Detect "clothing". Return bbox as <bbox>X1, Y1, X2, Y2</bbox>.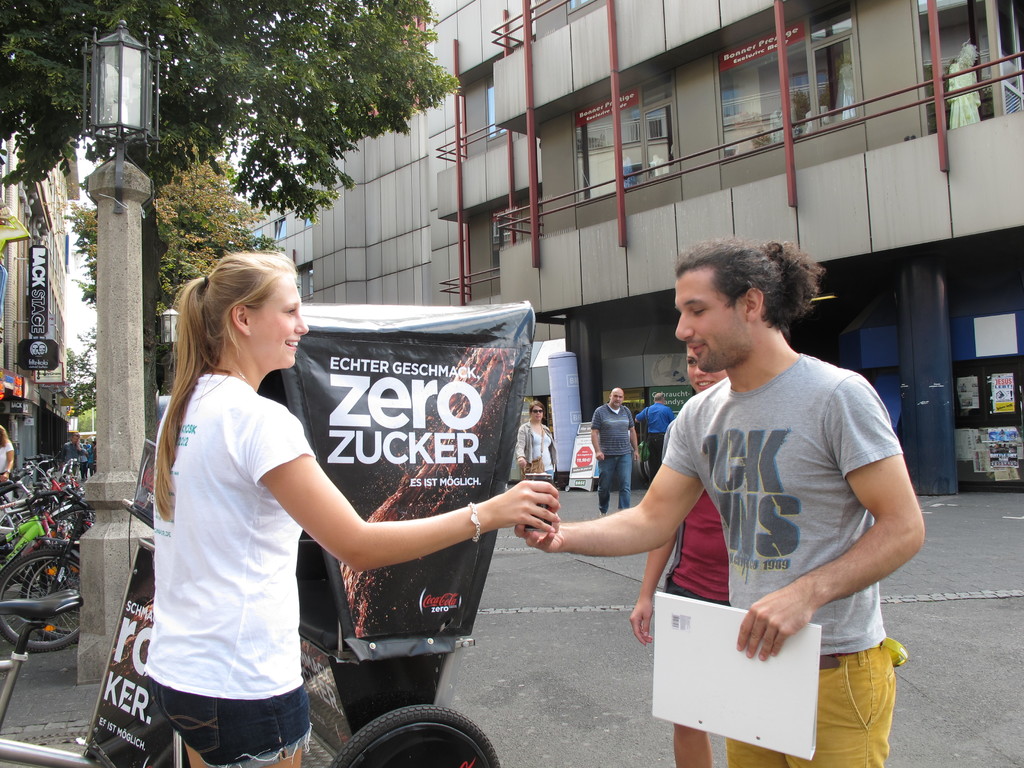
<bbox>591, 401, 636, 514</bbox>.
